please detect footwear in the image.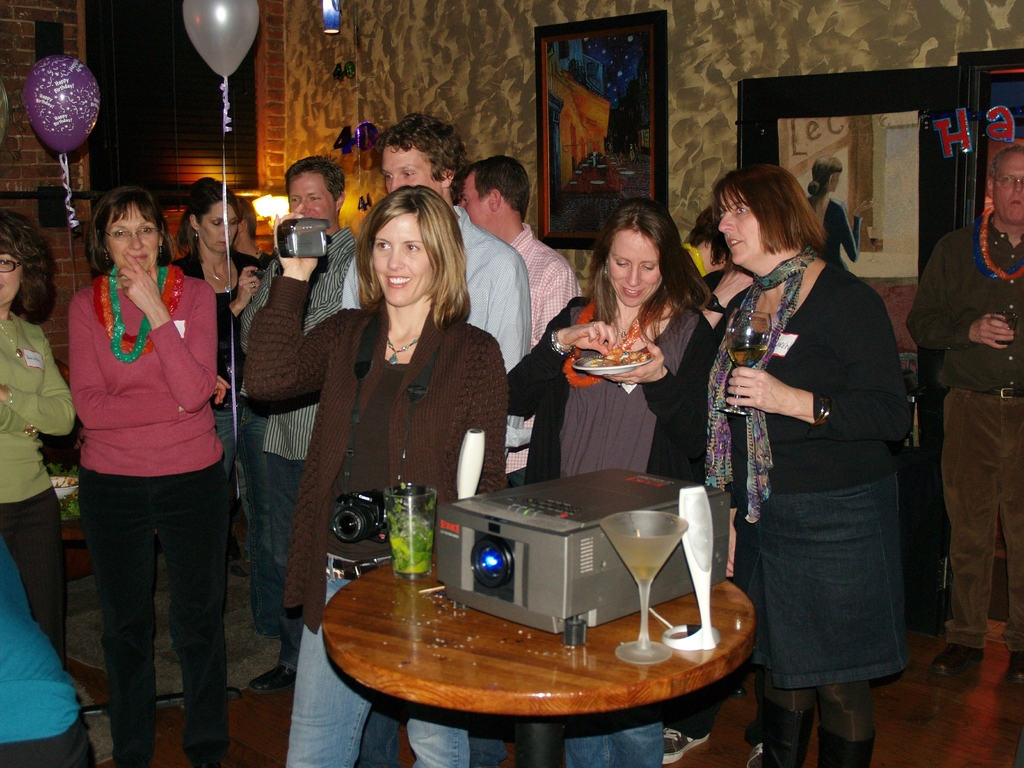
BBox(664, 724, 714, 764).
